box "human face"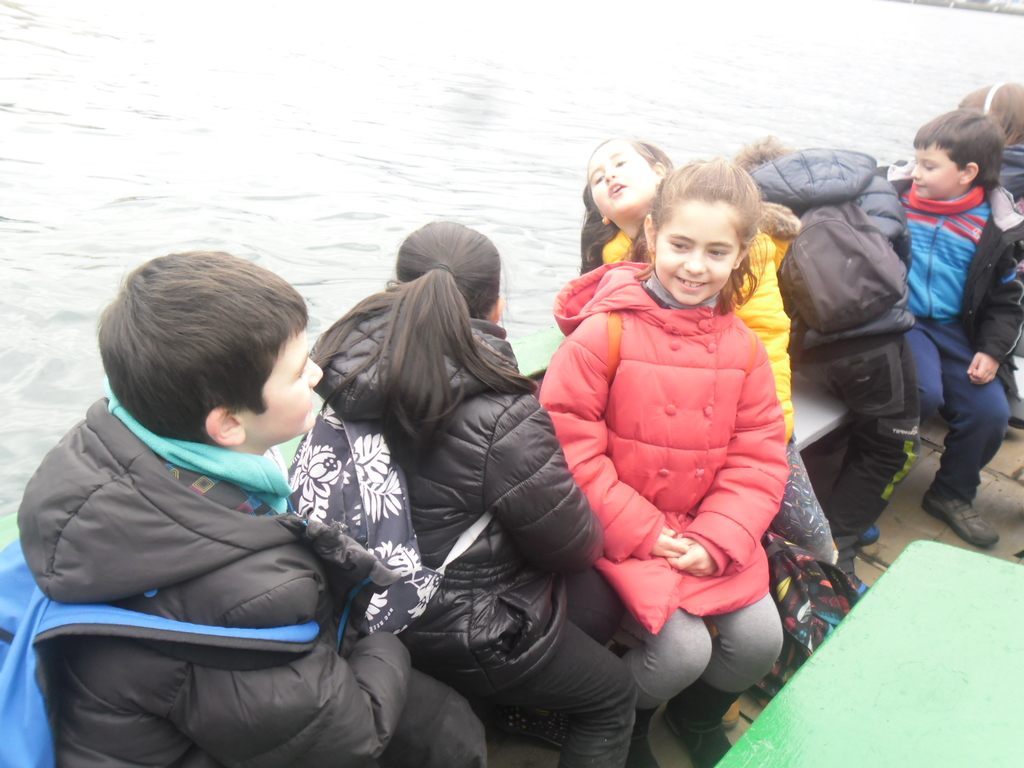
(588, 145, 653, 220)
